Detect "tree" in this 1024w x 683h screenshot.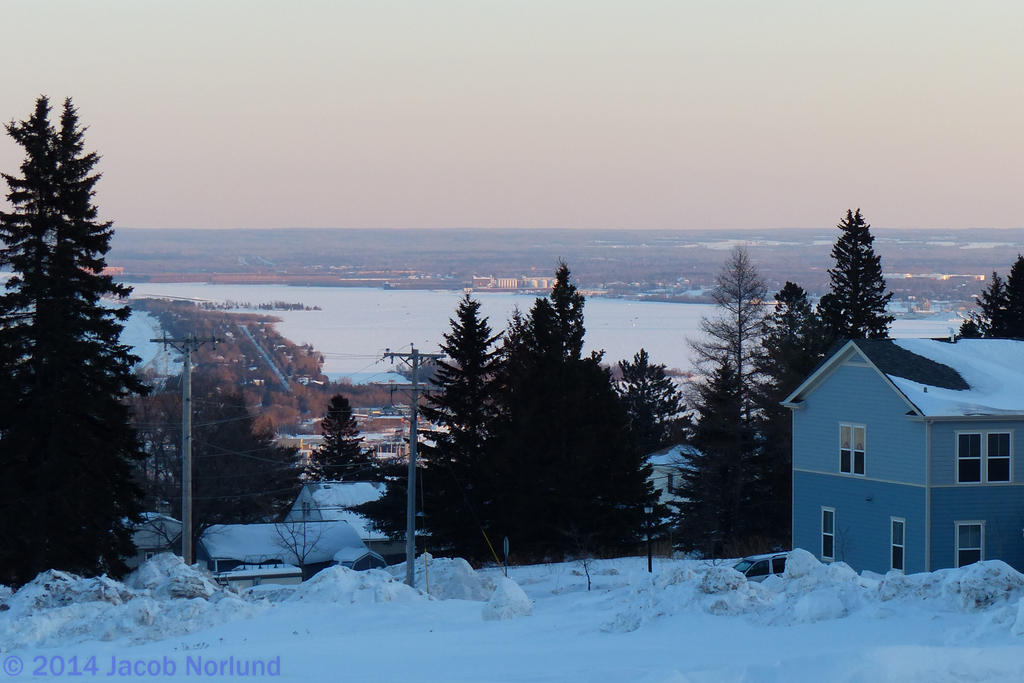
Detection: pyautogui.locateOnScreen(302, 393, 382, 488).
